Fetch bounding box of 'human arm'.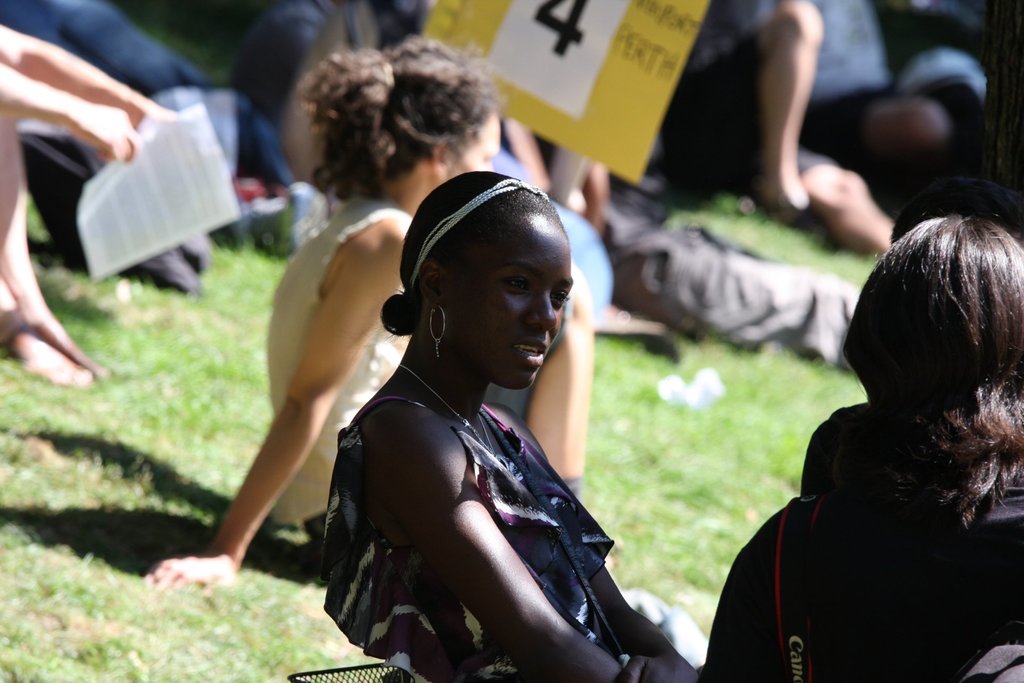
Bbox: x1=602, y1=556, x2=701, y2=682.
